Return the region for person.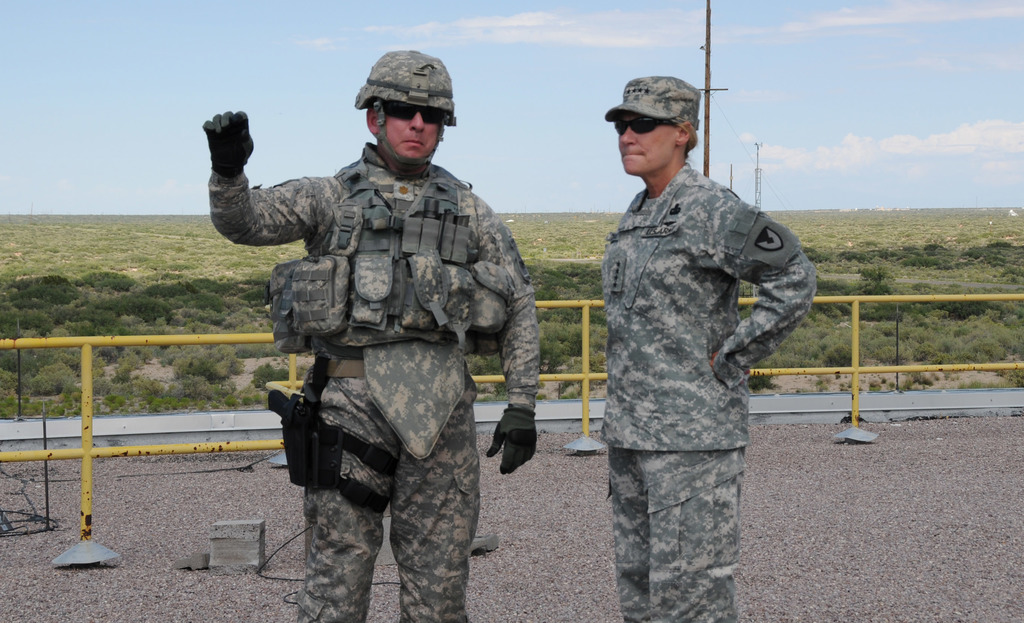
{"left": 603, "top": 76, "right": 813, "bottom": 622}.
